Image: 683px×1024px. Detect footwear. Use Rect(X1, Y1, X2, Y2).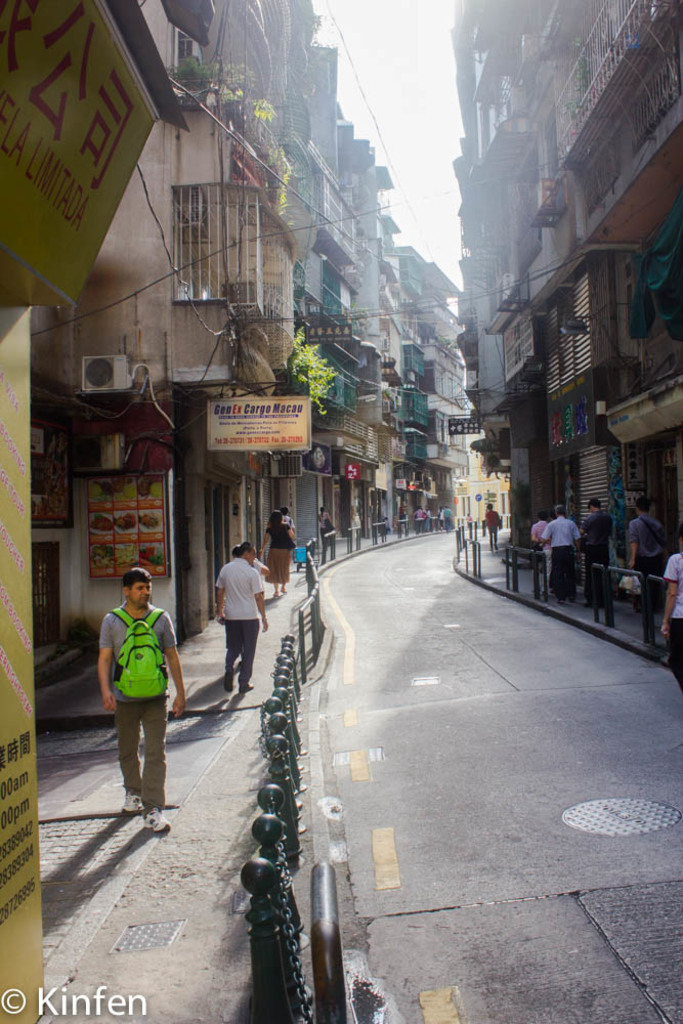
Rect(236, 677, 253, 696).
